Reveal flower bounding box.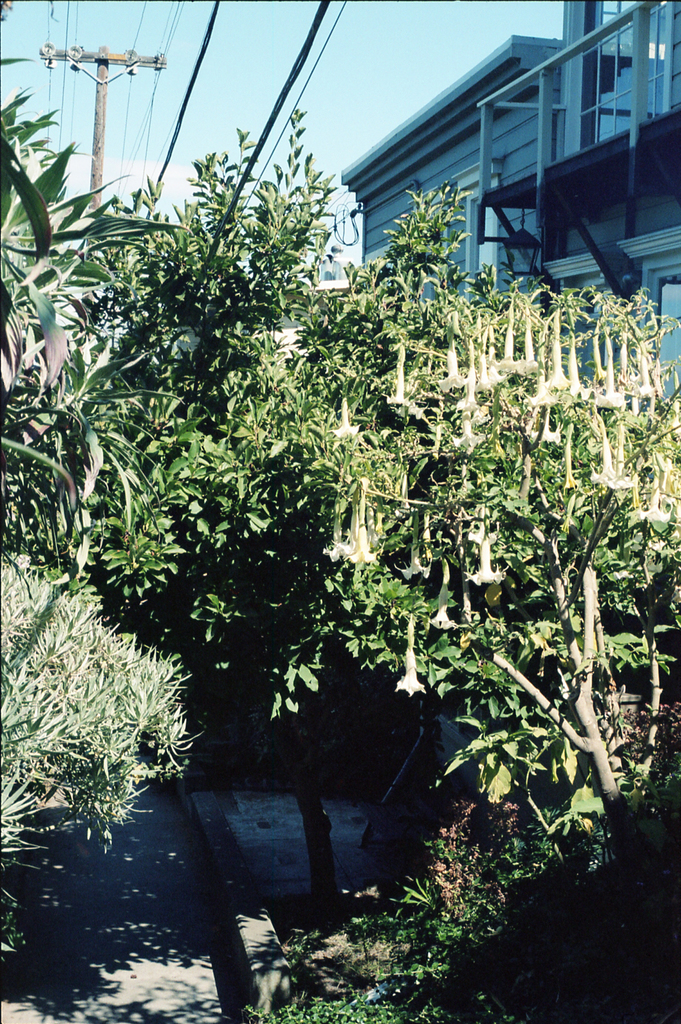
Revealed: (x1=398, y1=654, x2=431, y2=696).
